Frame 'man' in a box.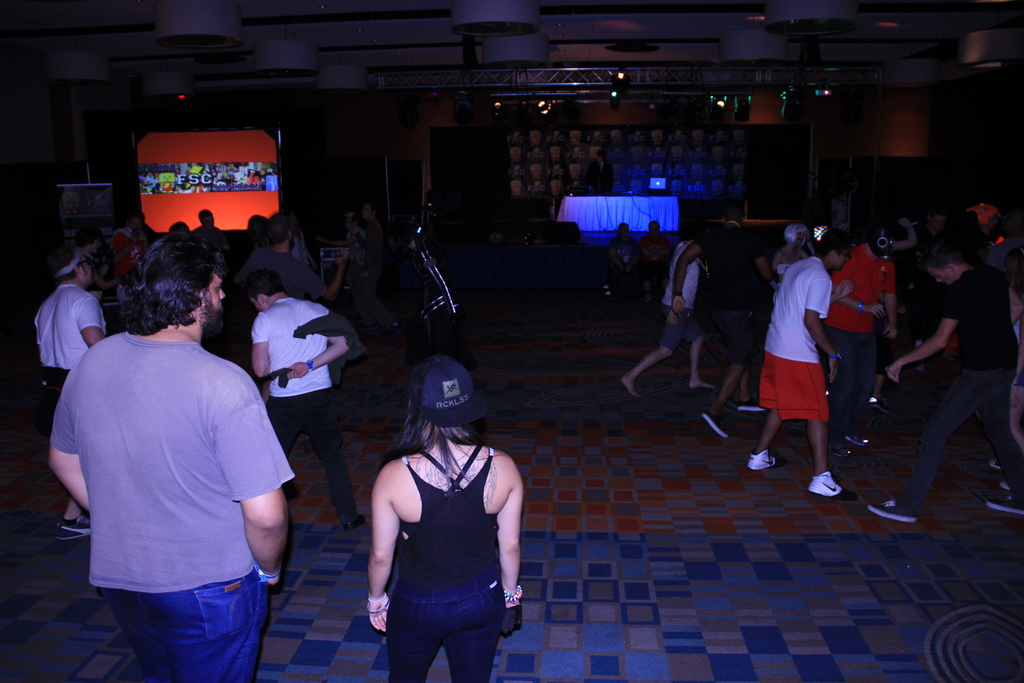
(left=362, top=206, right=384, bottom=254).
